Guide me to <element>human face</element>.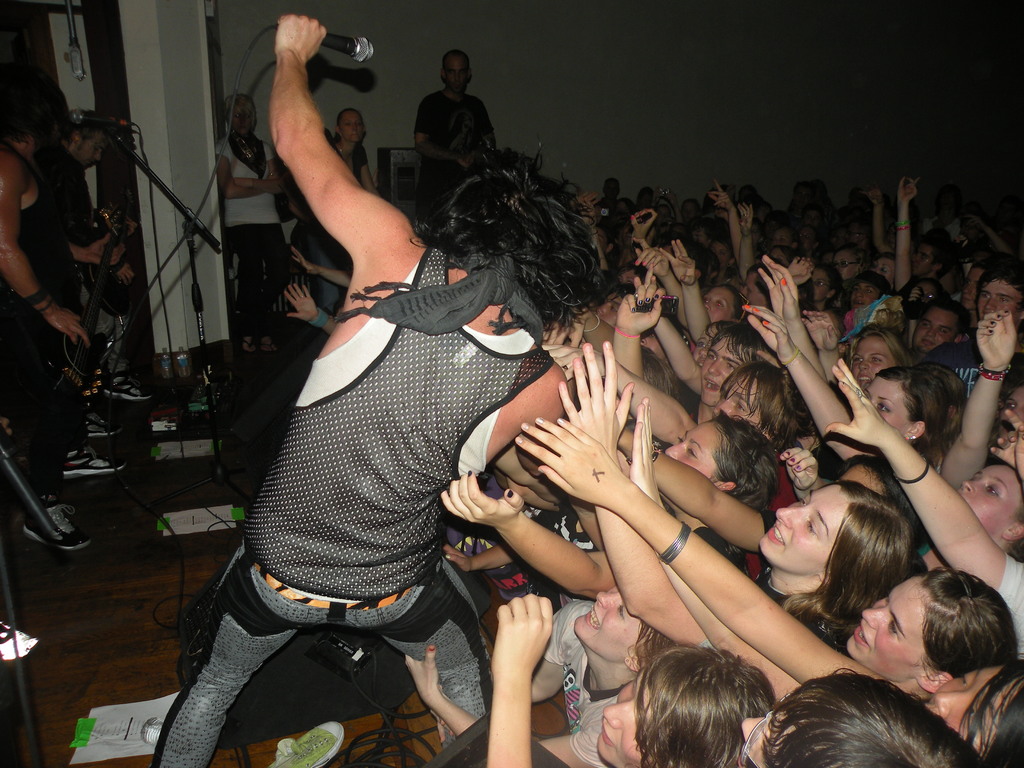
Guidance: <box>924,666,1019,758</box>.
